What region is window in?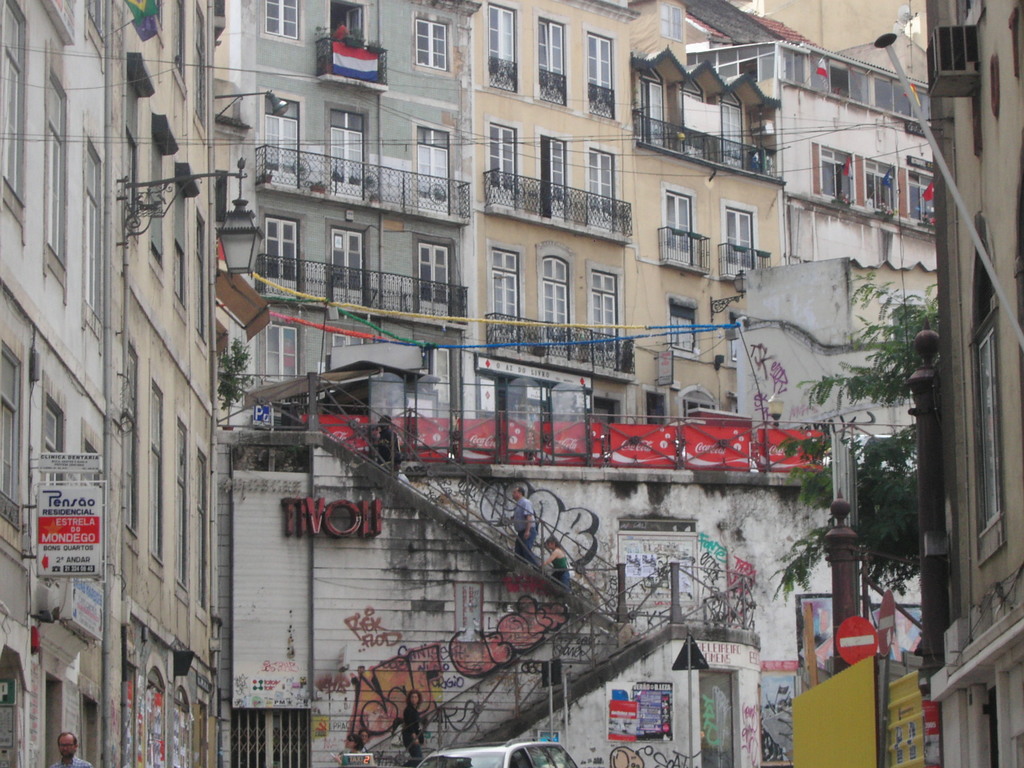
left=71, top=138, right=111, bottom=329.
